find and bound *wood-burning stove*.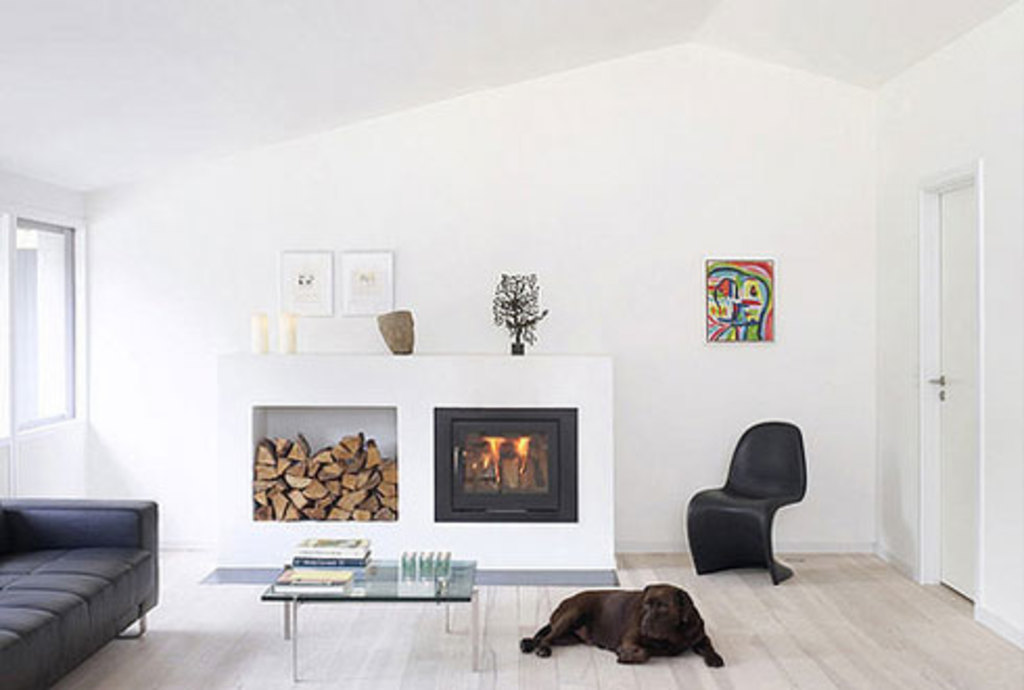
Bound: [435, 401, 581, 523].
